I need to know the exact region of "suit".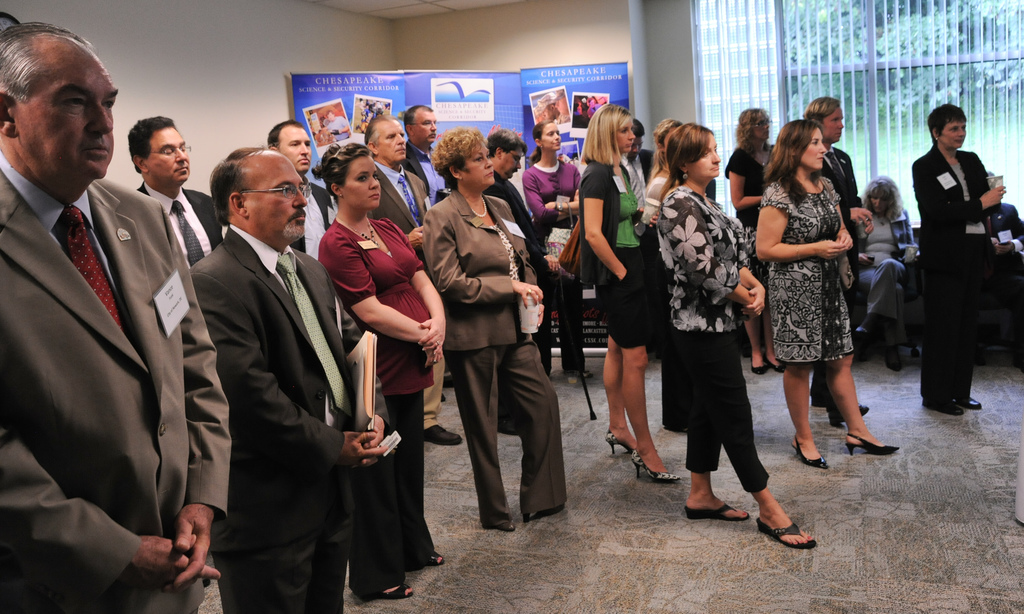
Region: 0, 148, 229, 613.
